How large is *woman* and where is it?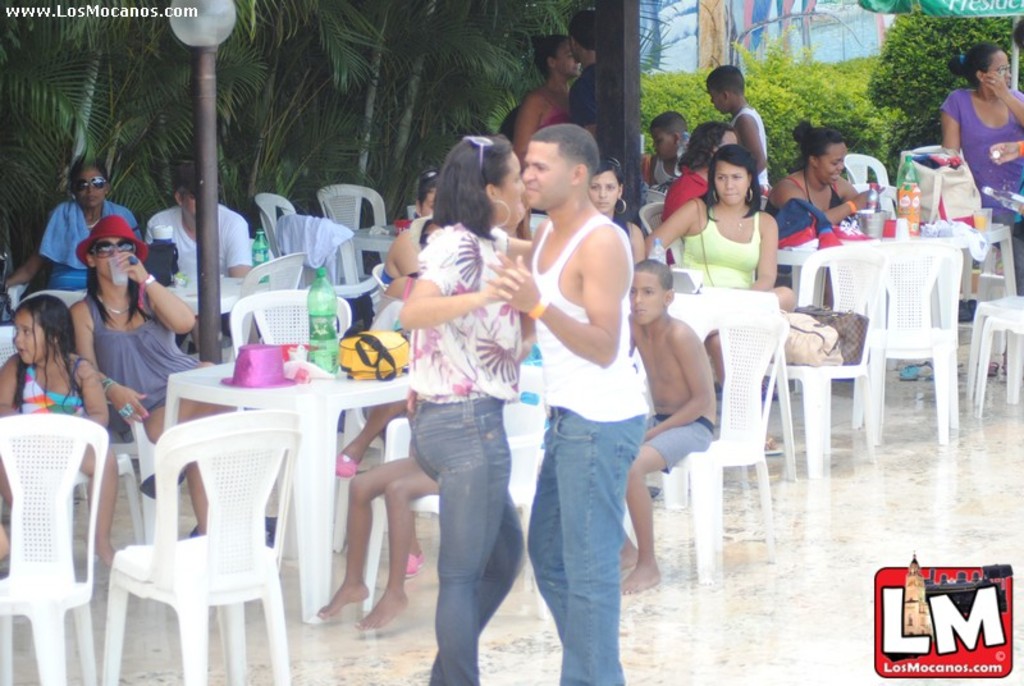
Bounding box: region(762, 115, 881, 287).
